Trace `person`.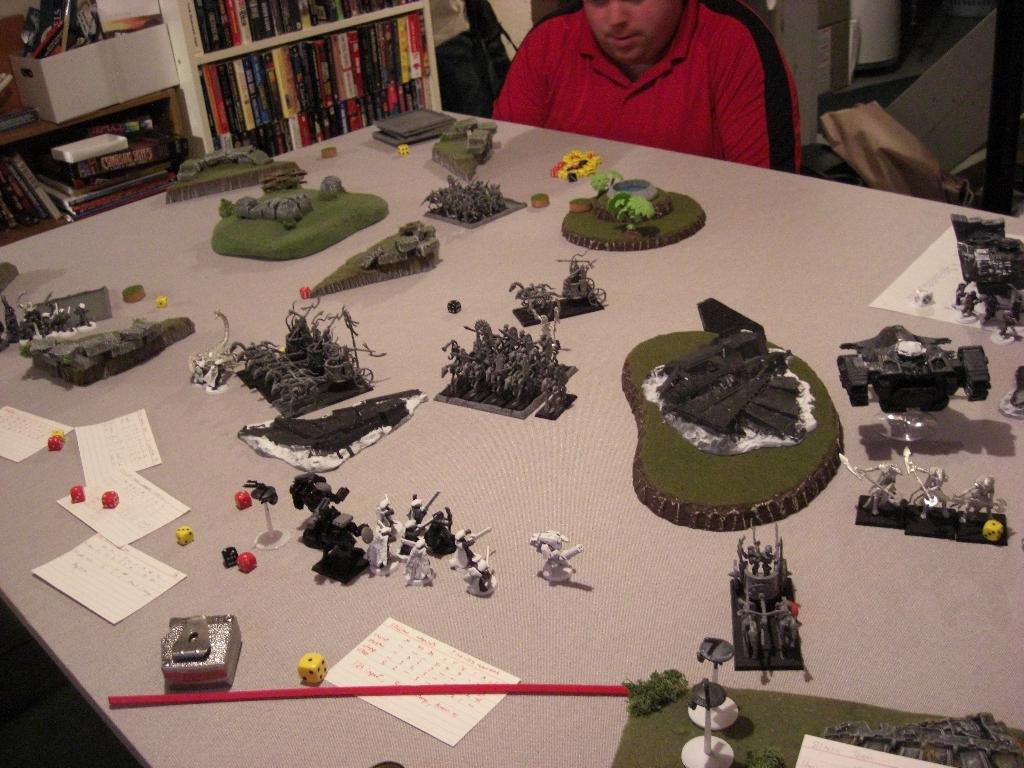
Traced to region(499, 0, 801, 172).
